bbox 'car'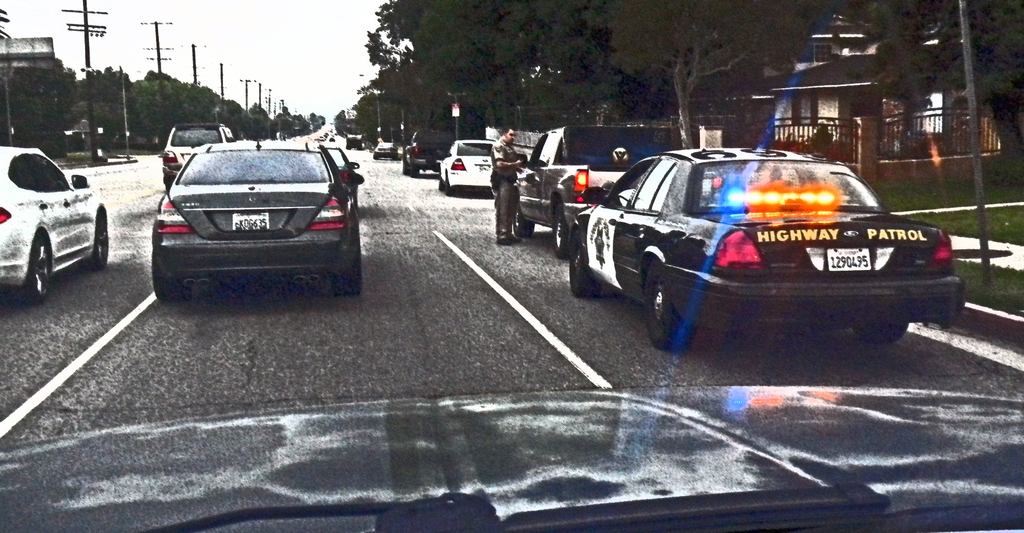
region(436, 140, 502, 188)
